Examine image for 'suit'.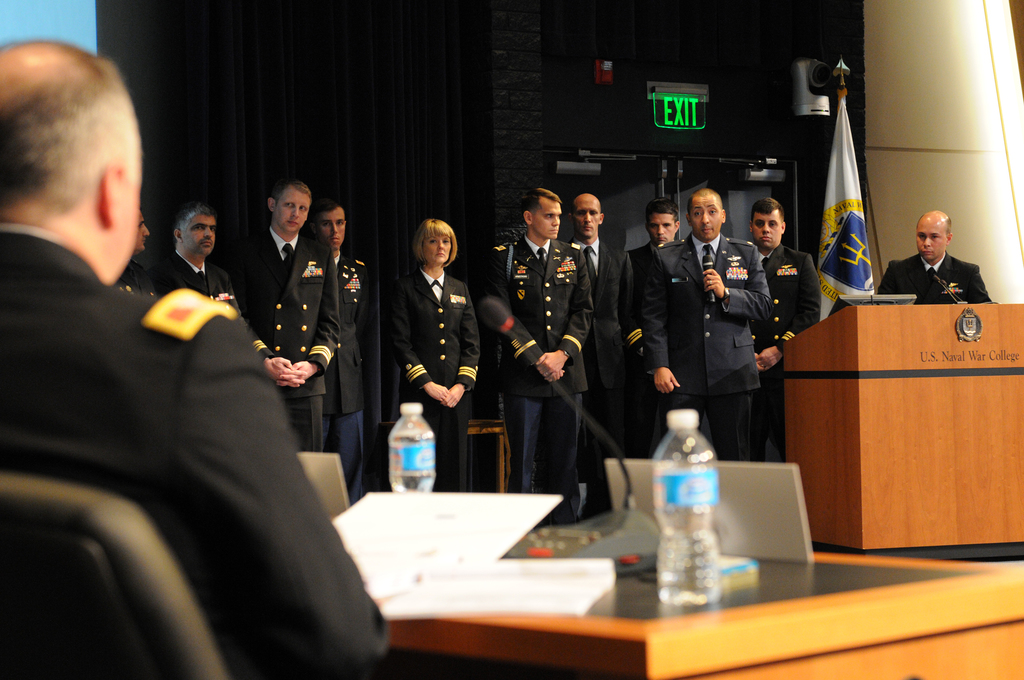
Examination result: Rect(35, 155, 340, 660).
